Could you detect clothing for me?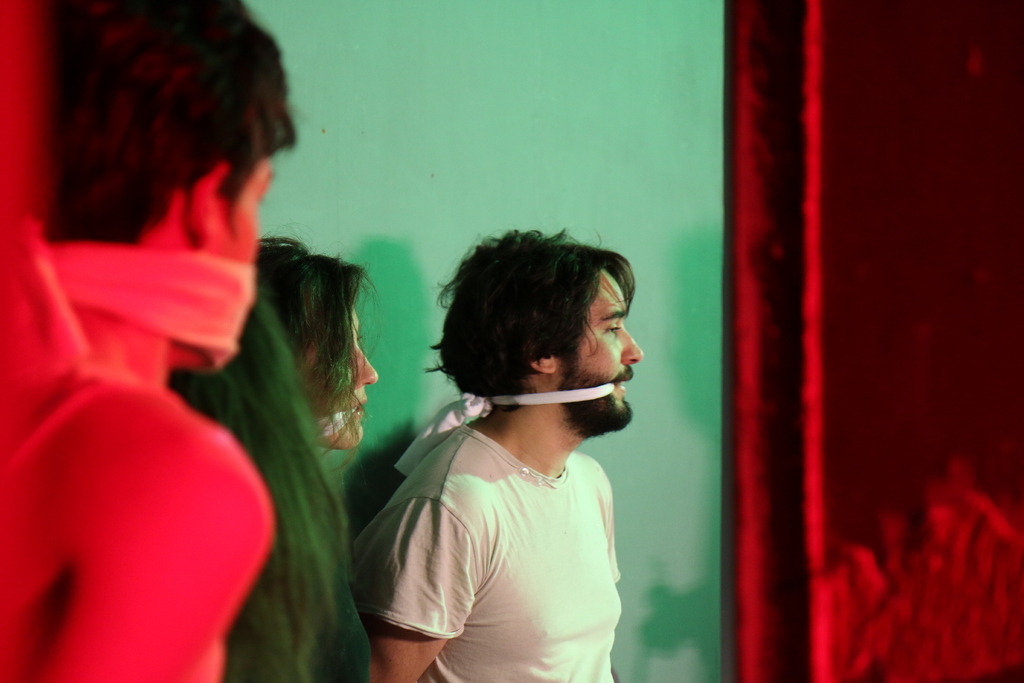
Detection result: x1=369 y1=345 x2=666 y2=678.
